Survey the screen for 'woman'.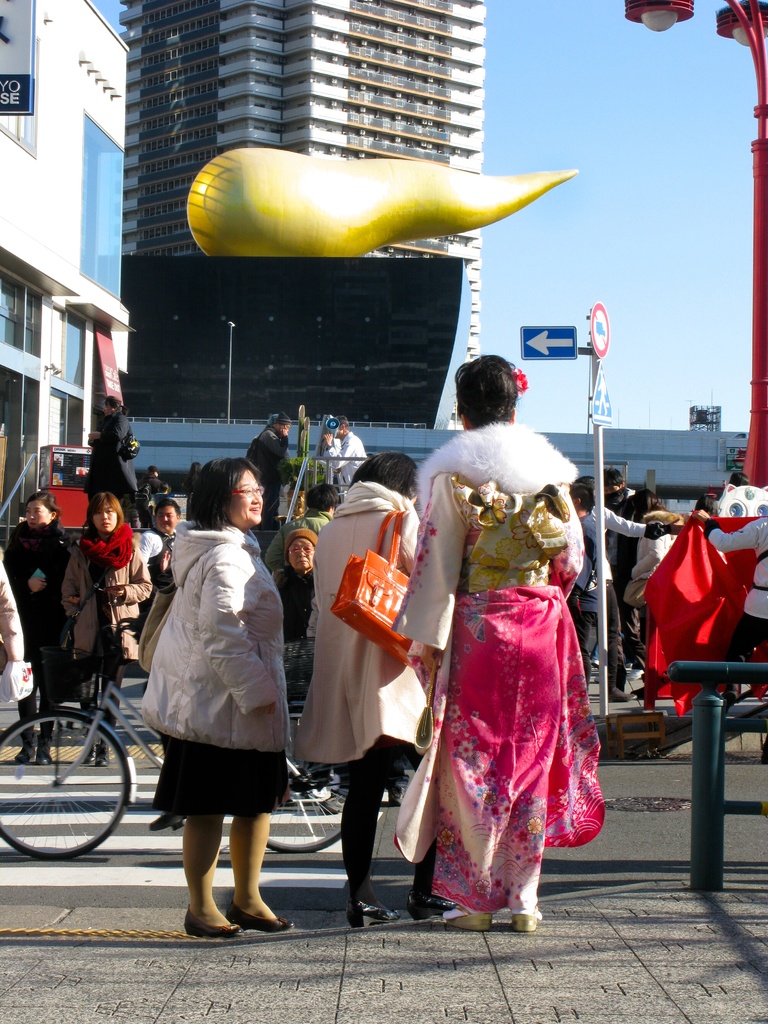
Survey found: select_region(390, 359, 599, 928).
